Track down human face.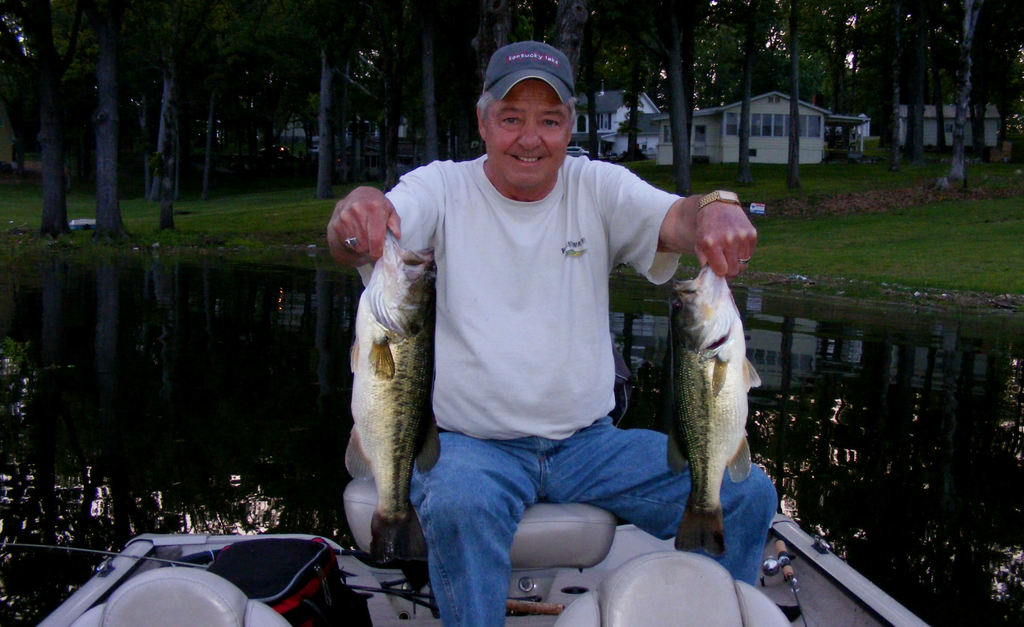
Tracked to bbox=(486, 77, 569, 191).
